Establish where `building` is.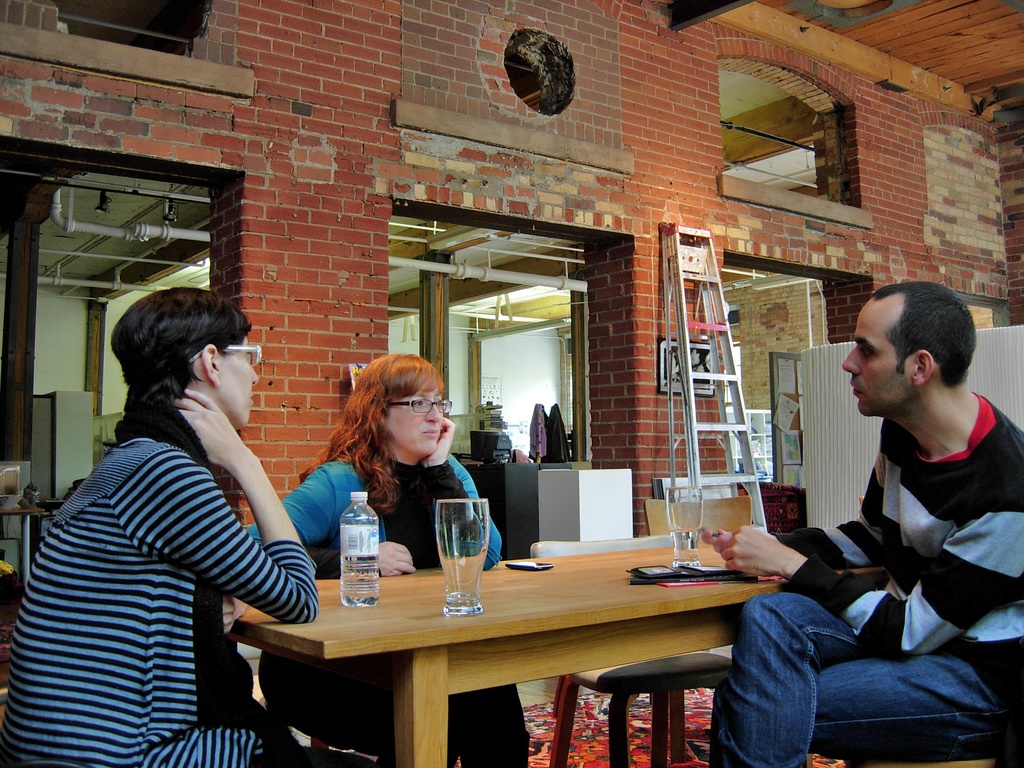
Established at bbox(0, 0, 1023, 767).
